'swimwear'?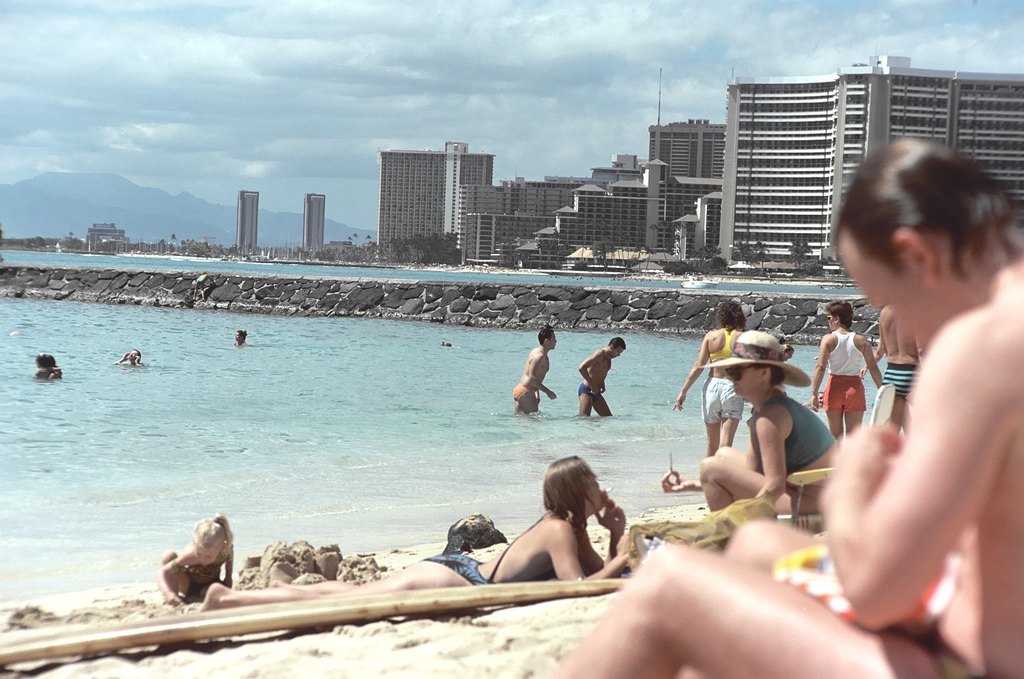
<box>705,329,743,383</box>
